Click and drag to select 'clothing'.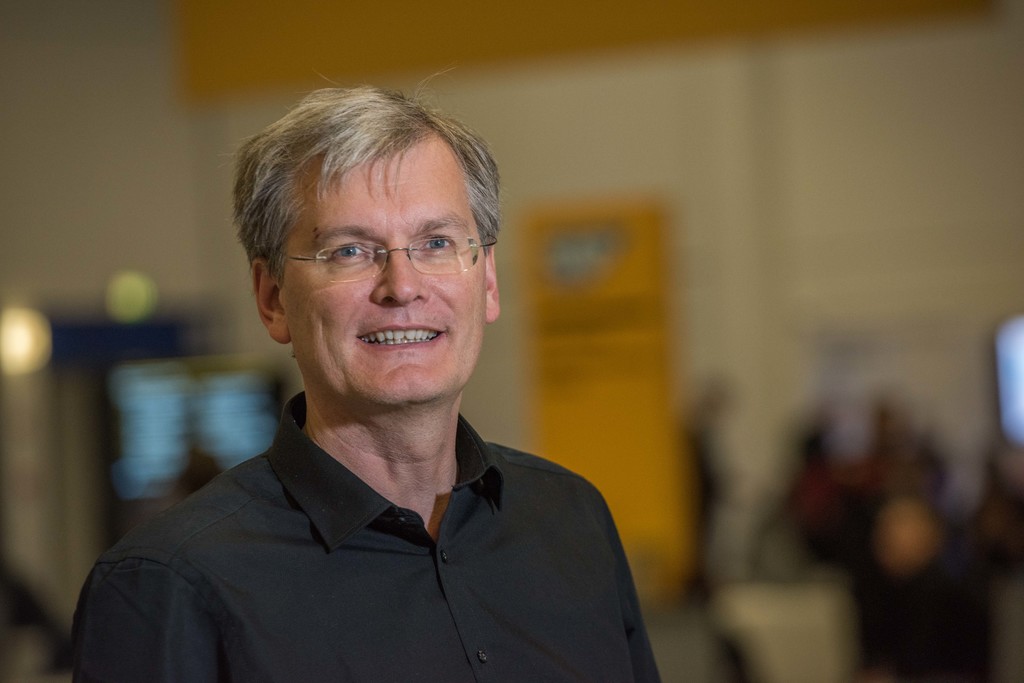
Selection: <region>81, 399, 664, 671</region>.
